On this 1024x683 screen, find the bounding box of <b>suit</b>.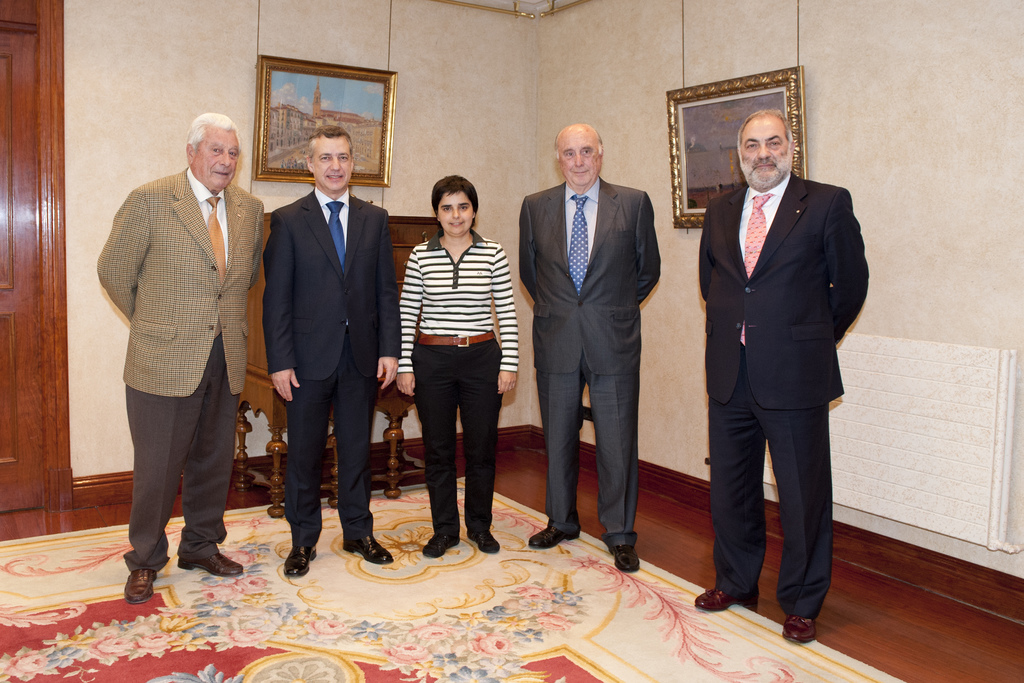
Bounding box: box=[261, 184, 404, 544].
